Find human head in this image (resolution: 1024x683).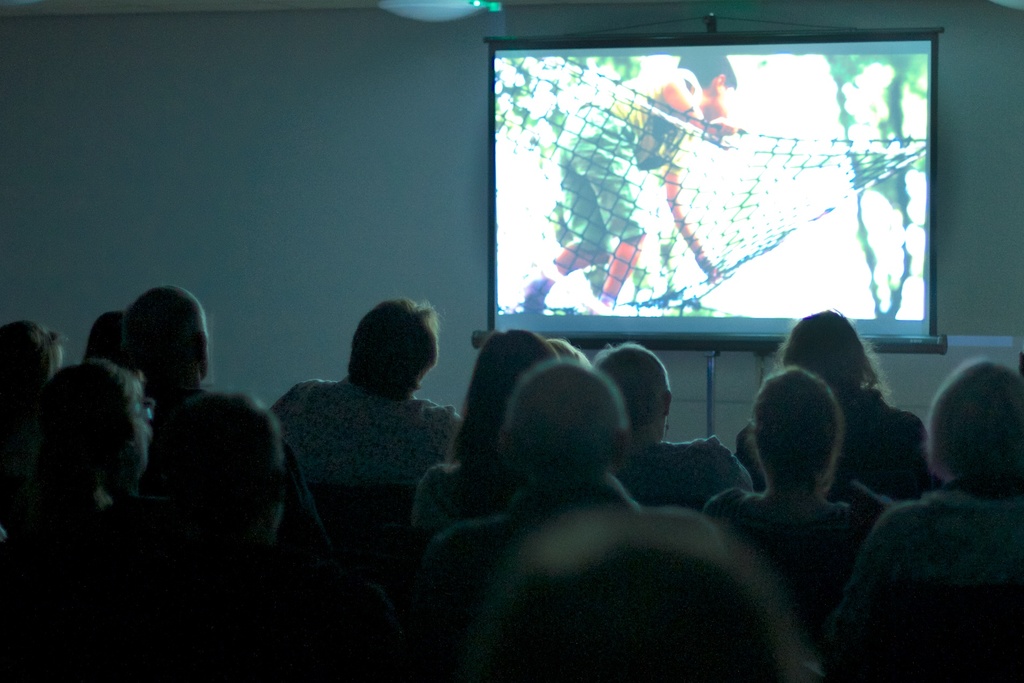
[167,388,285,525].
